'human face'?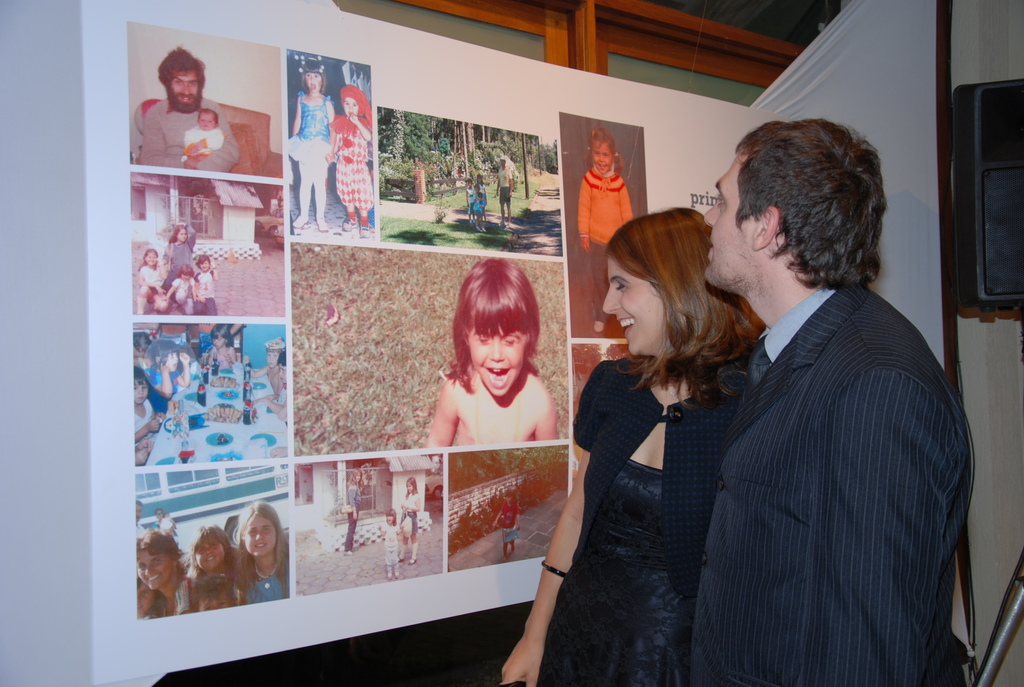
detection(134, 550, 172, 587)
